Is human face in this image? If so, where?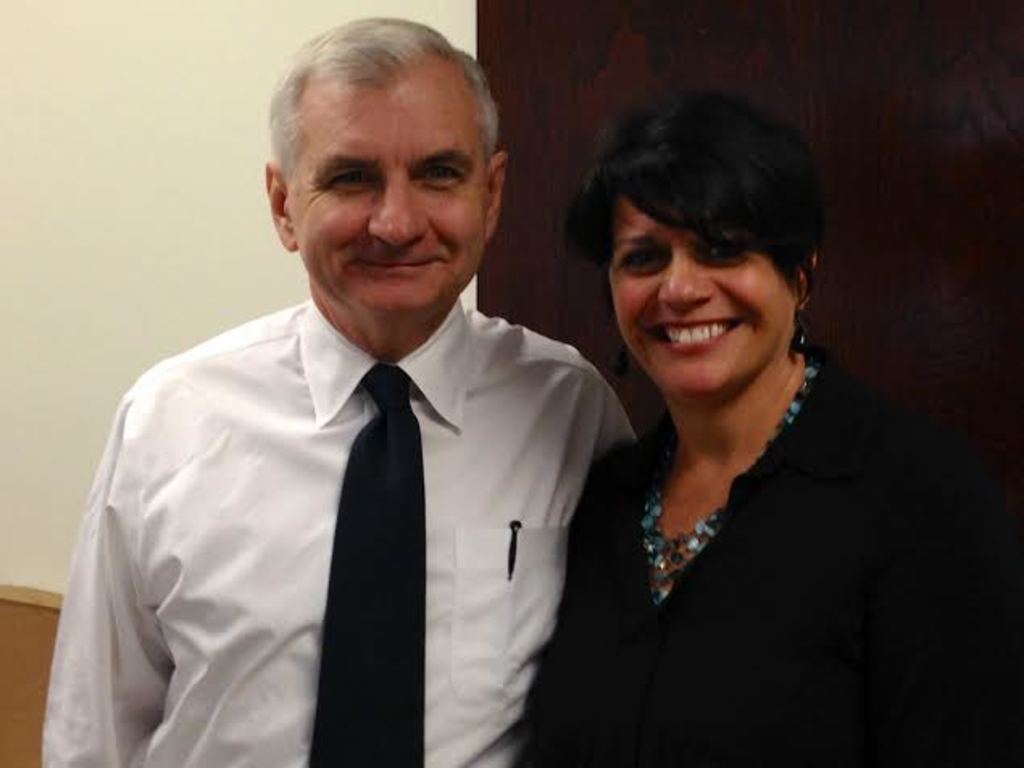
Yes, at l=613, t=200, r=789, b=394.
